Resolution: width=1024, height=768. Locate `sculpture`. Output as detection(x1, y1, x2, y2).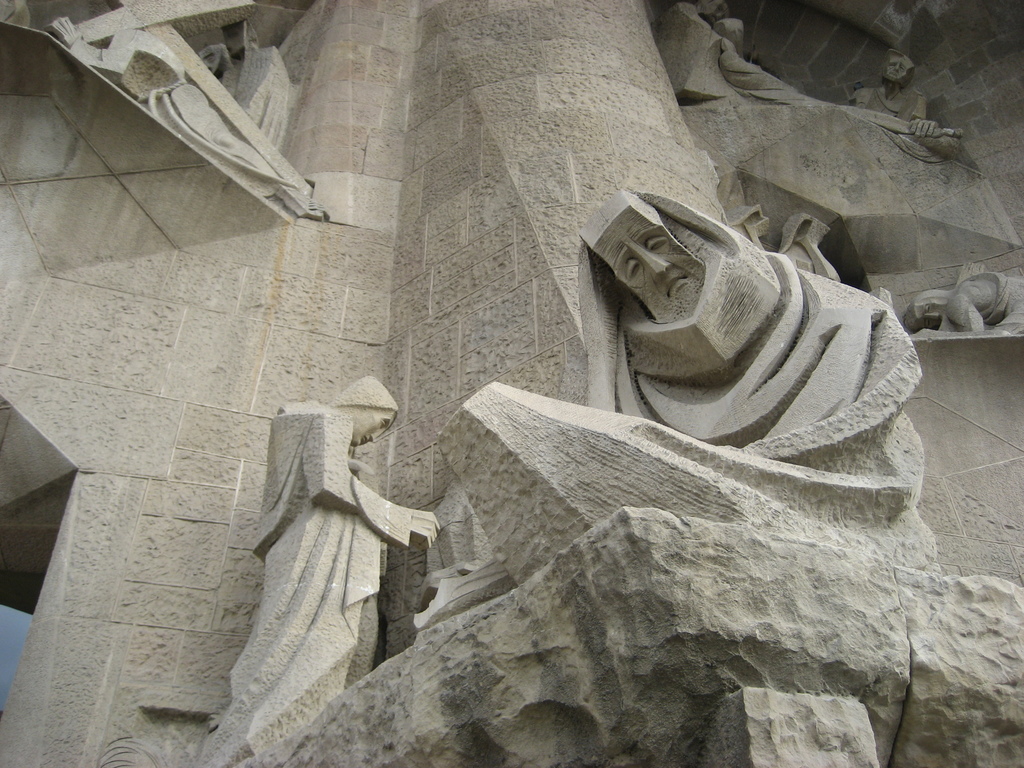
detection(572, 186, 958, 560).
